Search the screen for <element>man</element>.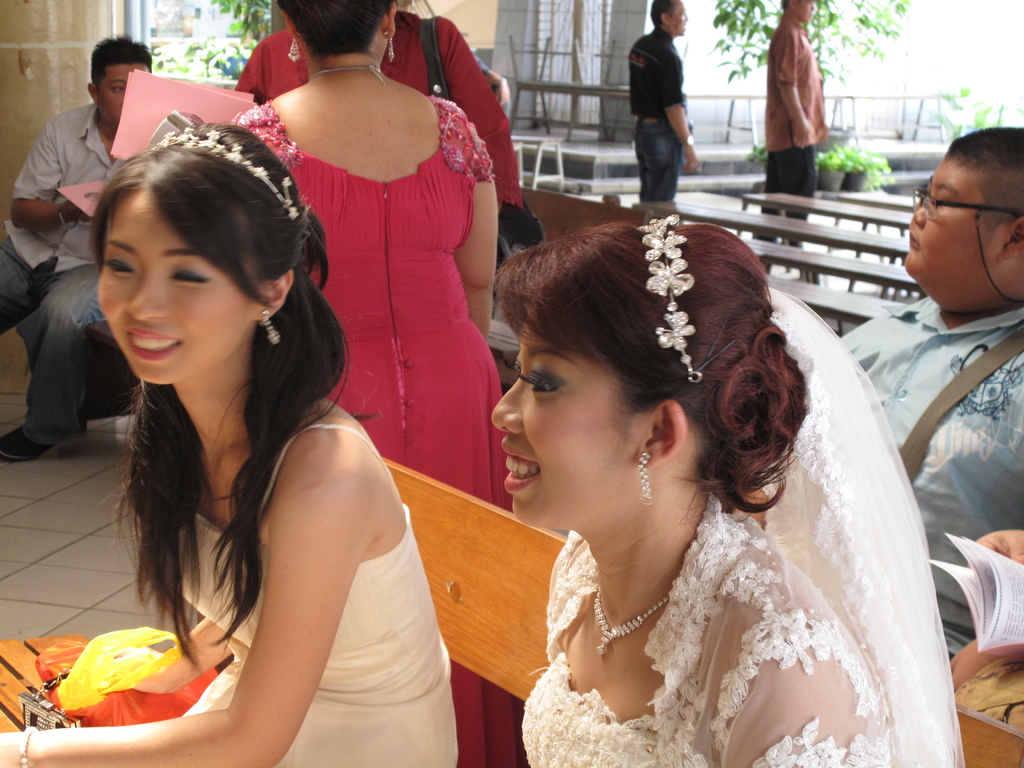
Found at 231, 0, 541, 369.
